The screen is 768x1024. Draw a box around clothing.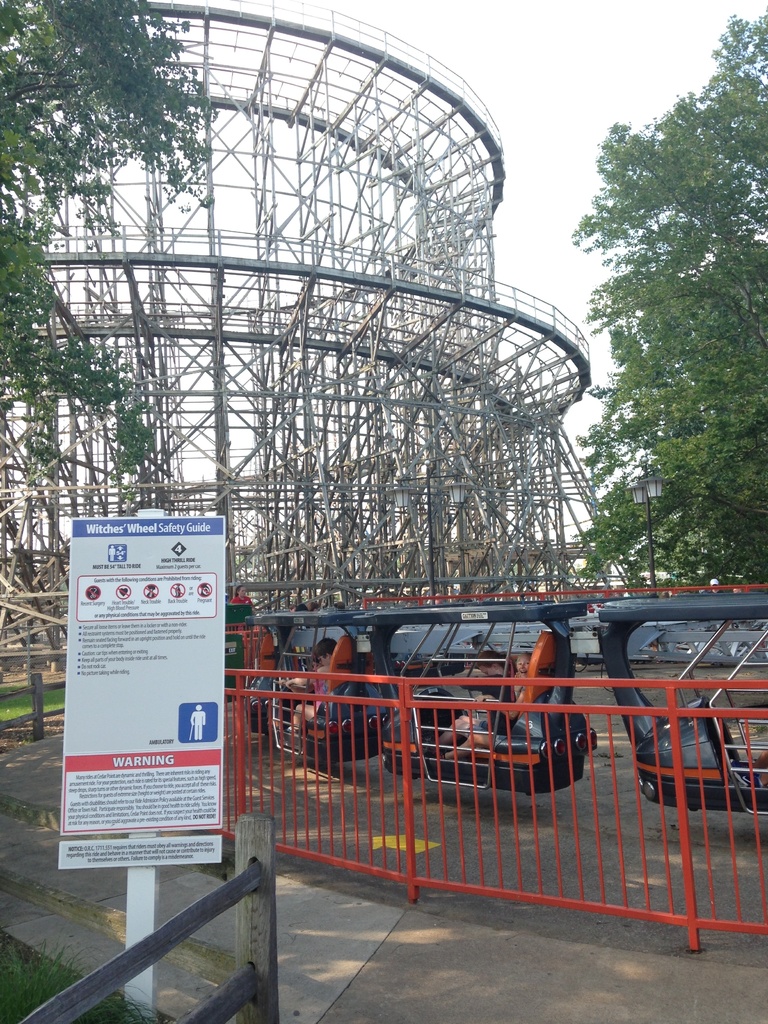
464,679,516,732.
